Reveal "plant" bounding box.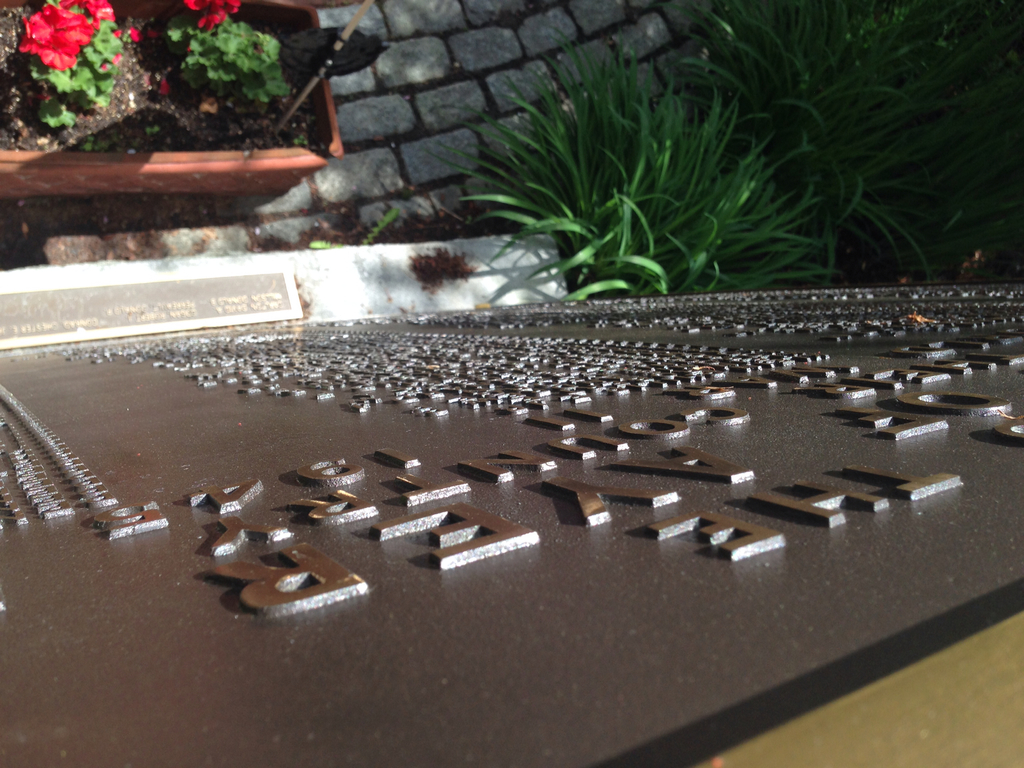
Revealed: select_region(6, 0, 123, 132).
